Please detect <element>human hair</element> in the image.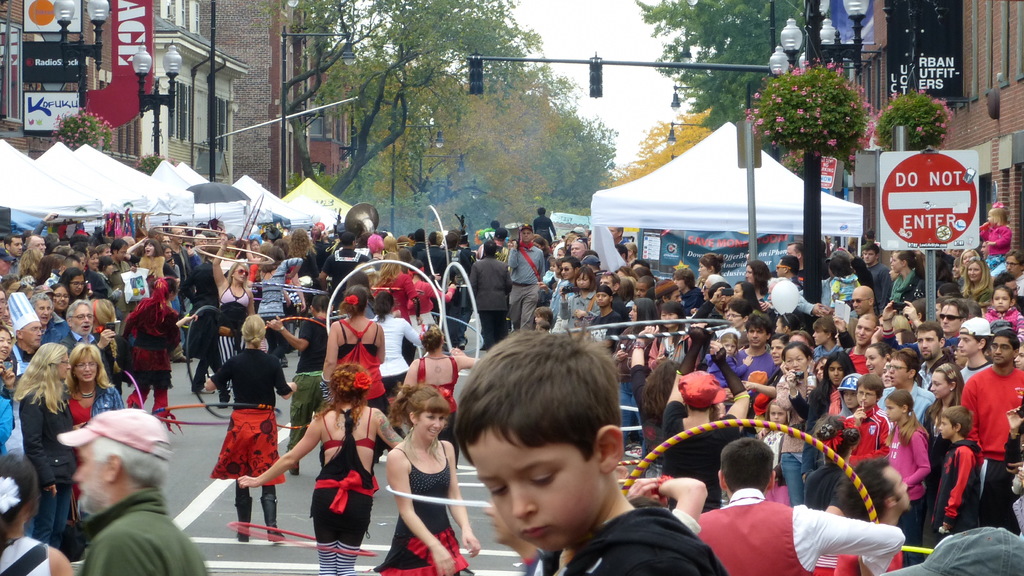
bbox(887, 389, 921, 444).
